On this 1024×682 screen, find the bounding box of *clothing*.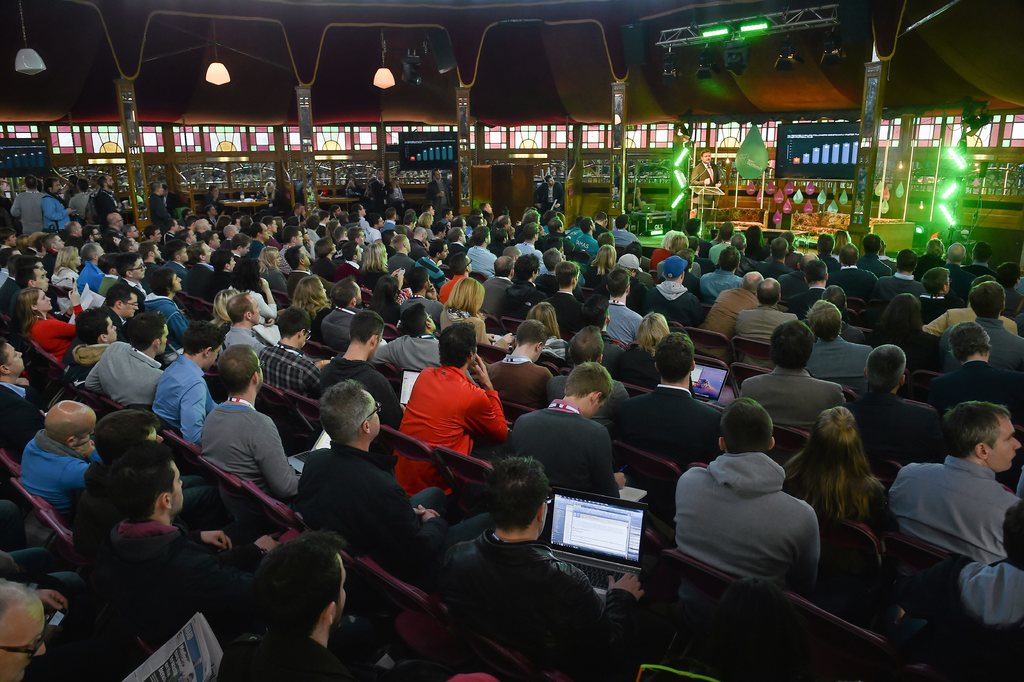
Bounding box: 318 255 336 273.
